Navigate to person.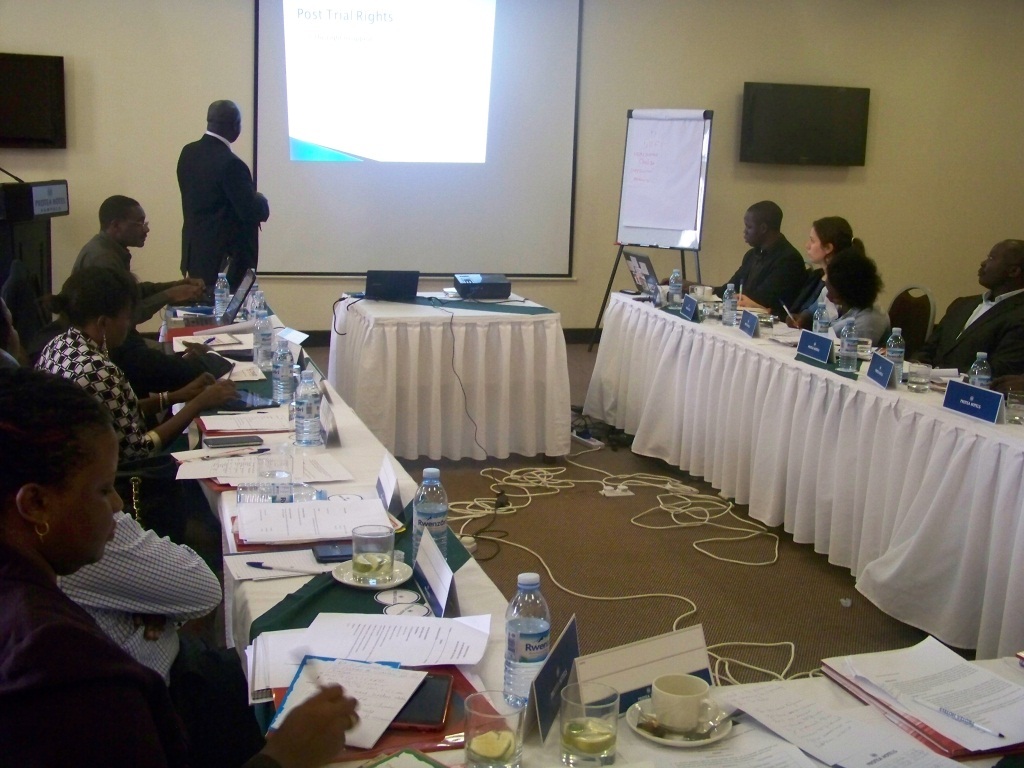
Navigation target: left=914, top=238, right=1023, bottom=401.
